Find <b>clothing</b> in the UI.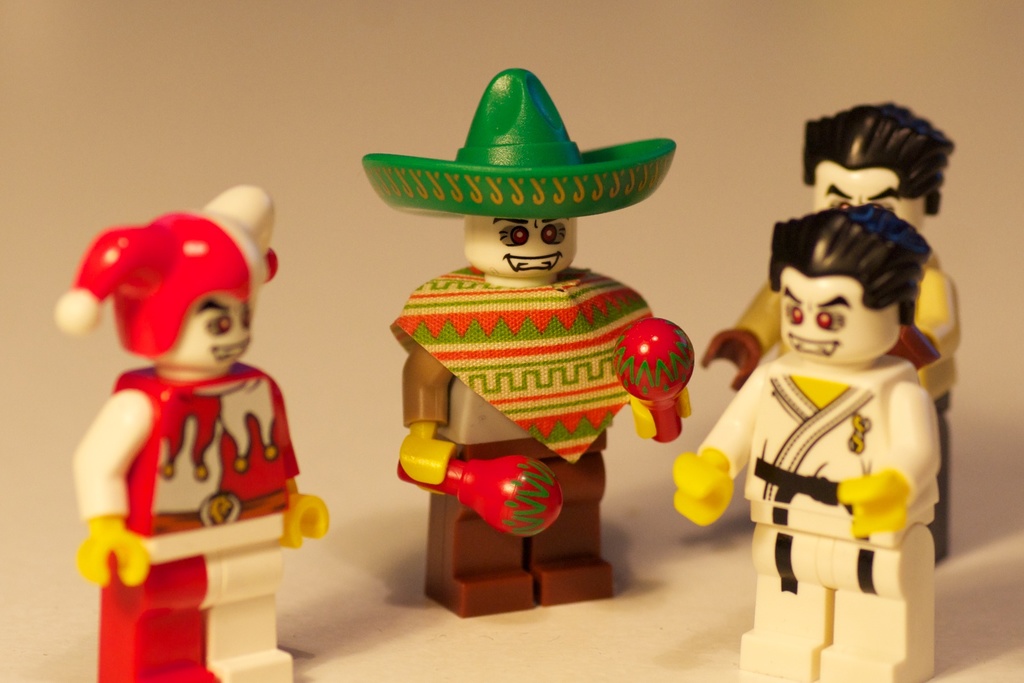
UI element at region(90, 360, 303, 682).
